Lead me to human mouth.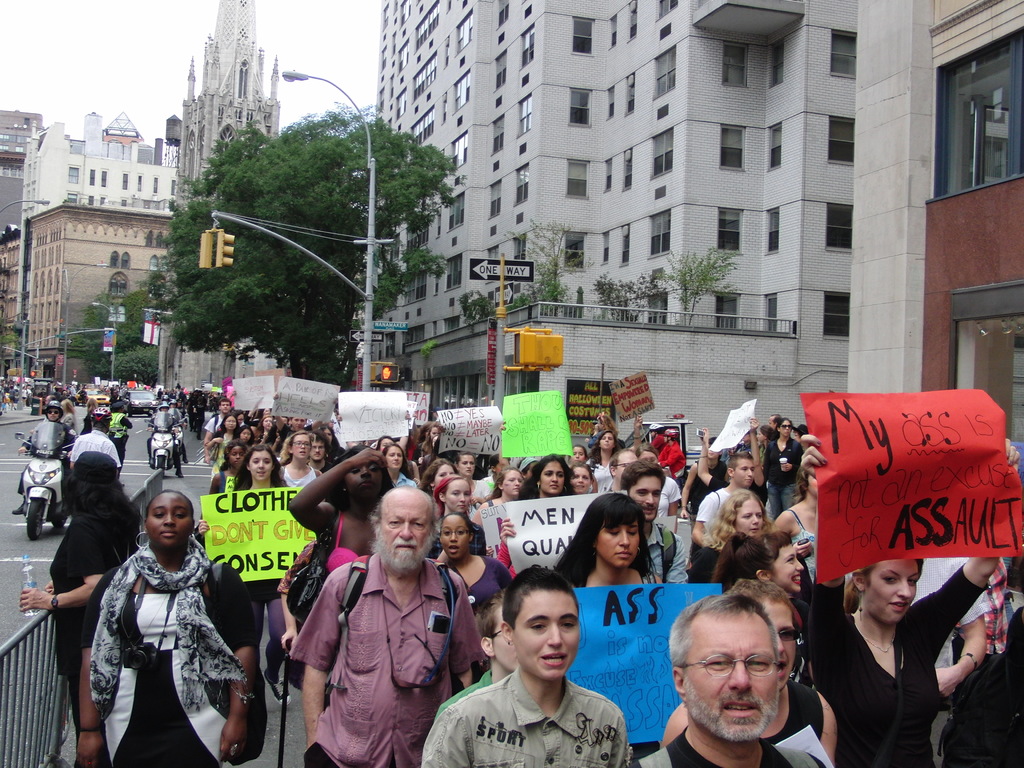
Lead to x1=540, y1=653, x2=569, y2=667.
